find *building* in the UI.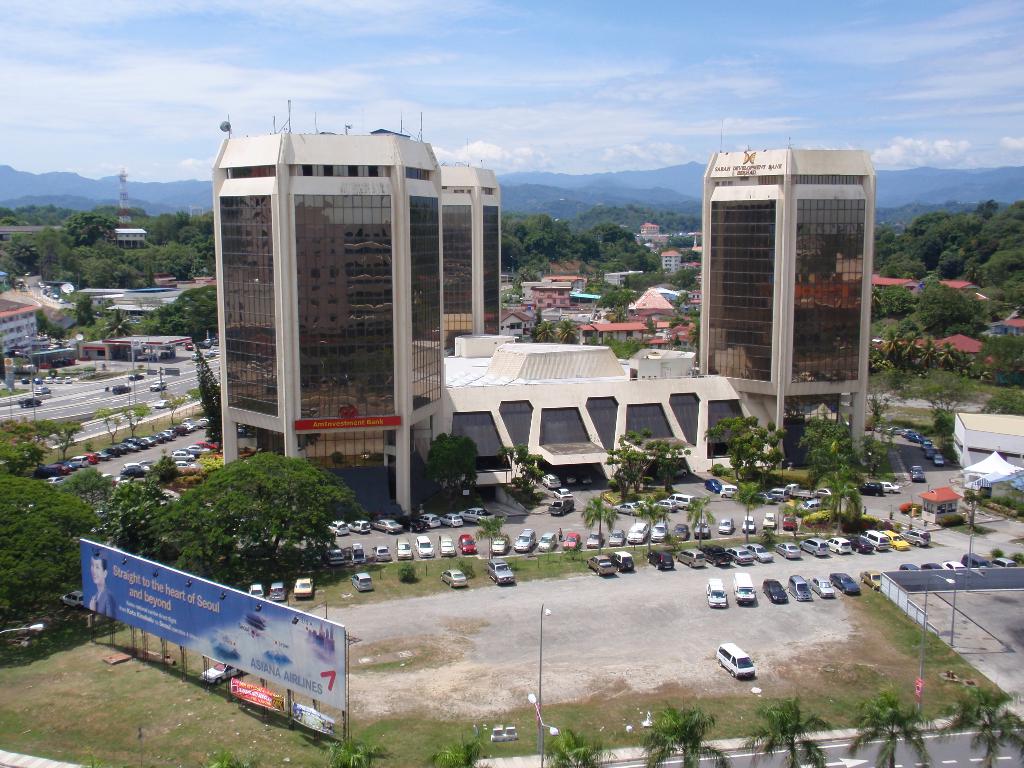
UI element at x1=440, y1=143, x2=499, y2=352.
